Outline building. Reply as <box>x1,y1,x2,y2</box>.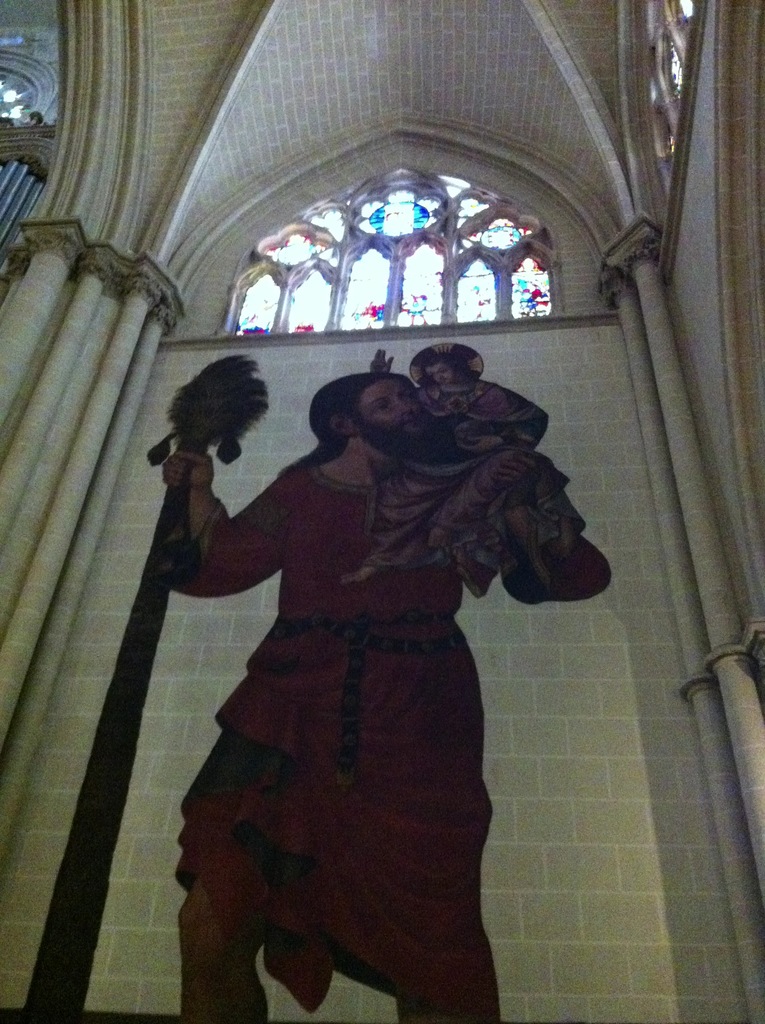
<box>0,0,764,1023</box>.
